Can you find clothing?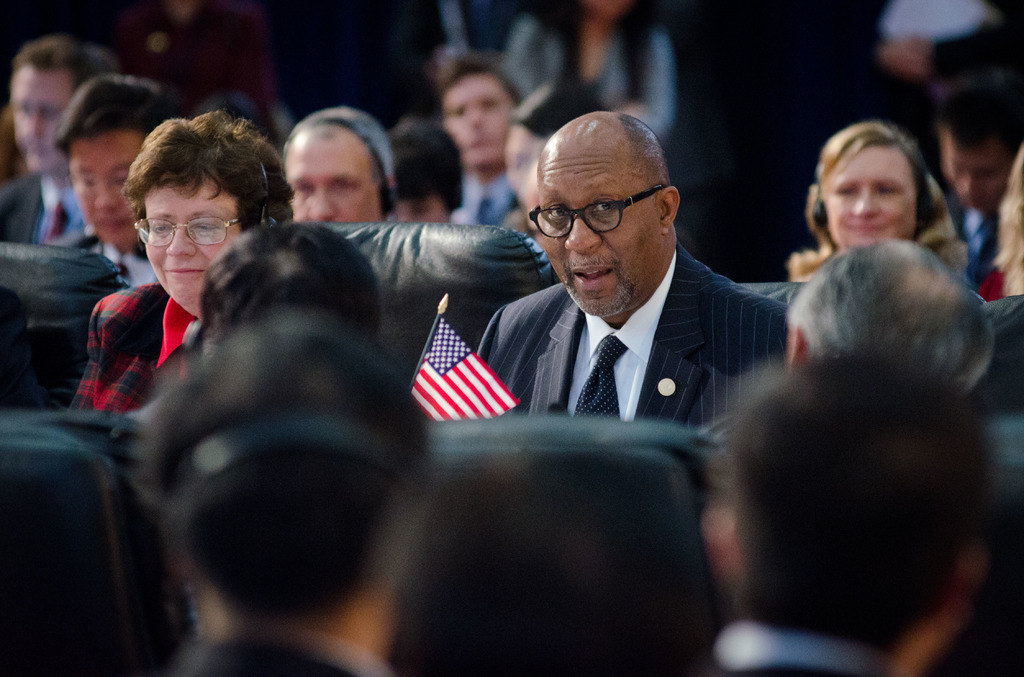
Yes, bounding box: detection(504, 17, 675, 142).
